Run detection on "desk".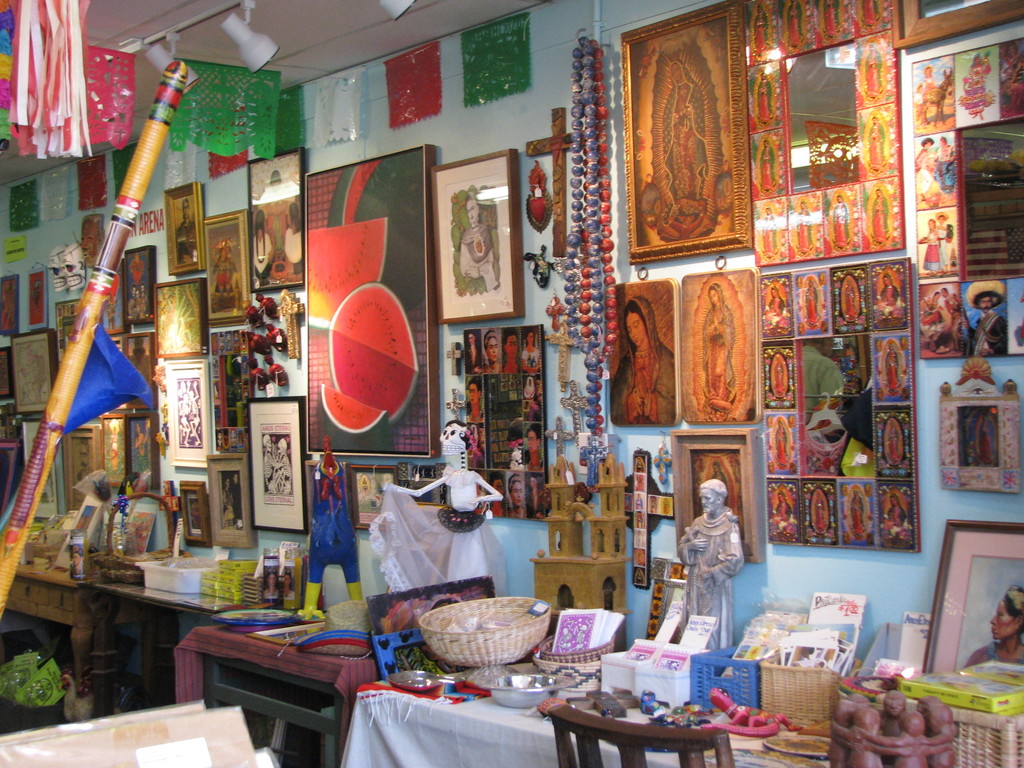
Result: 161 621 387 756.
